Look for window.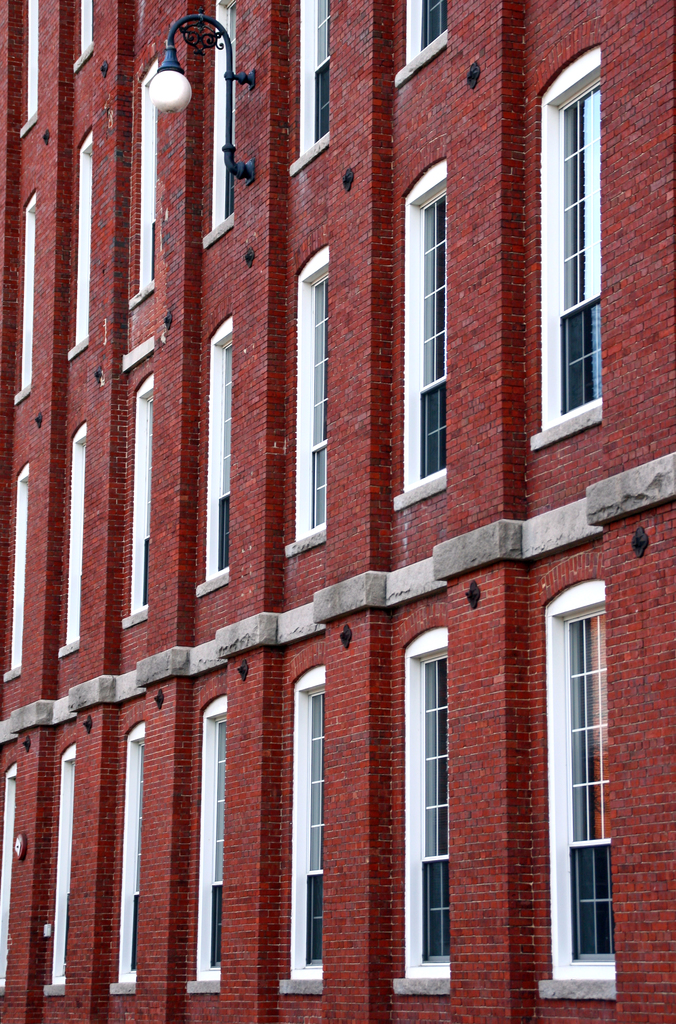
Found: bbox=[418, 189, 449, 481].
